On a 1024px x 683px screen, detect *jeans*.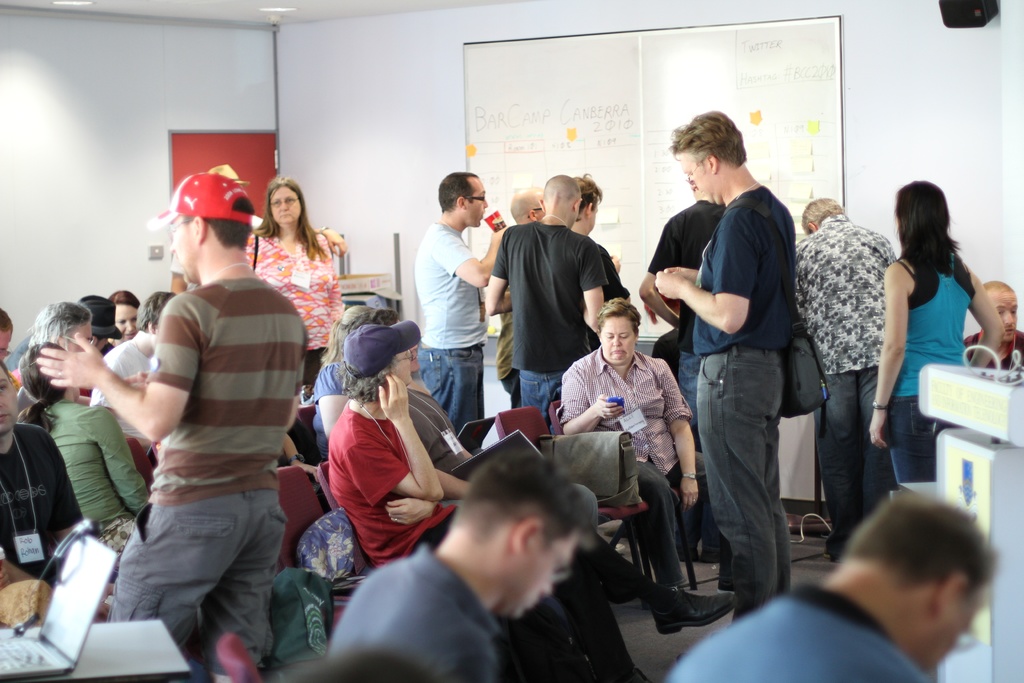
box(417, 340, 485, 436).
